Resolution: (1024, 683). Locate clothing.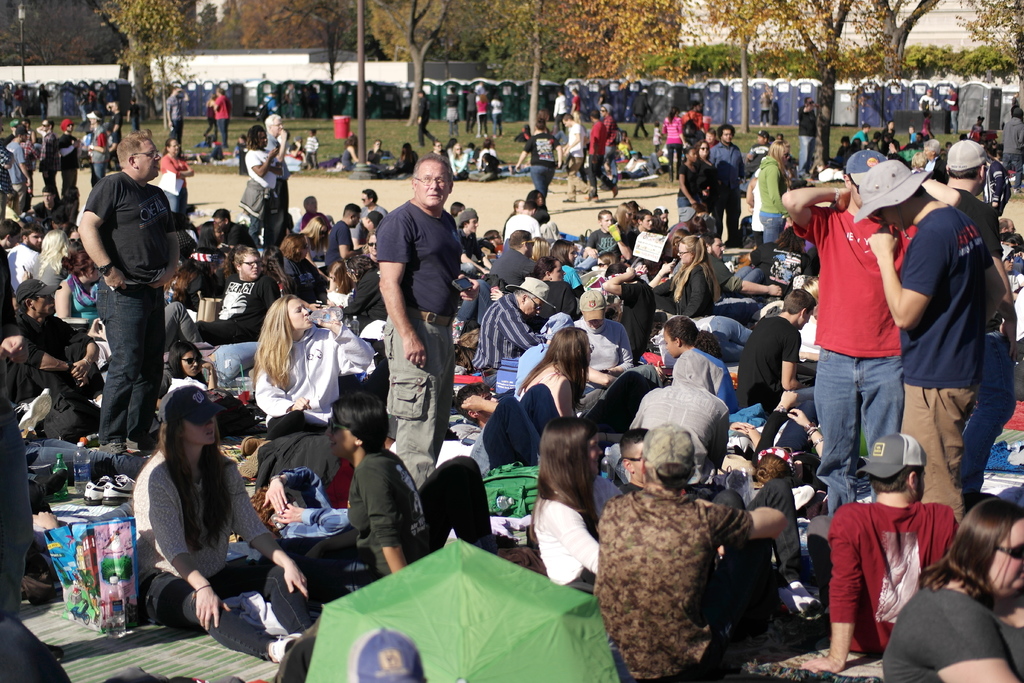
pyautogui.locateOnScreen(206, 103, 214, 132).
